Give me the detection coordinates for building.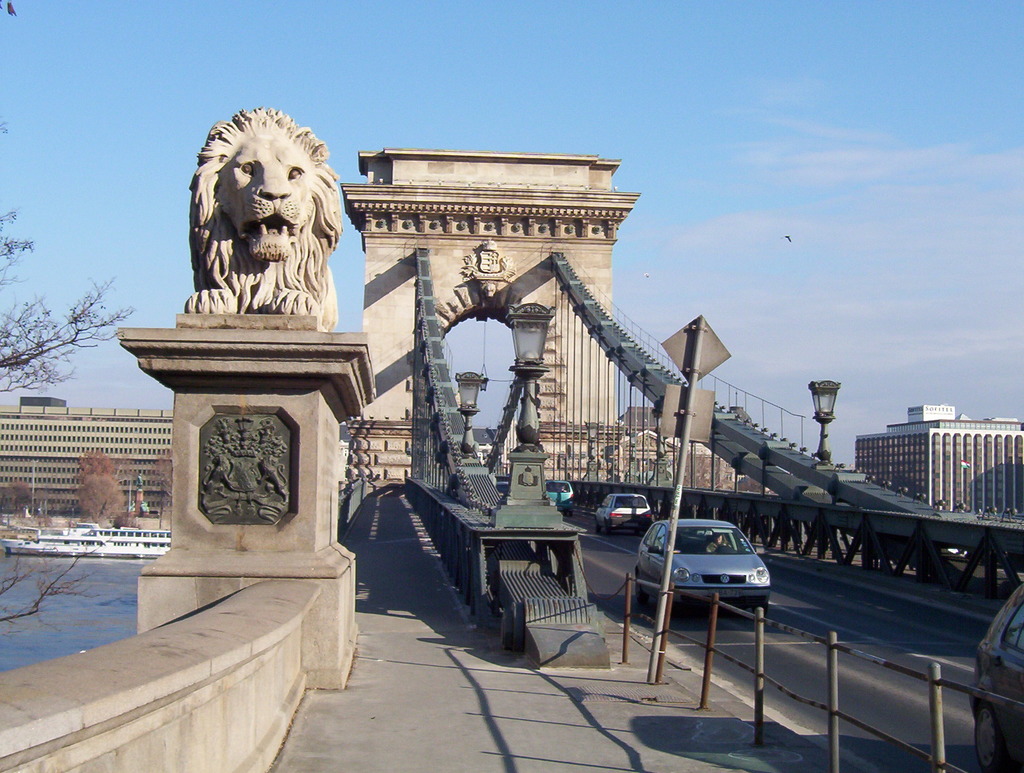
x1=851 y1=399 x2=1023 y2=512.
